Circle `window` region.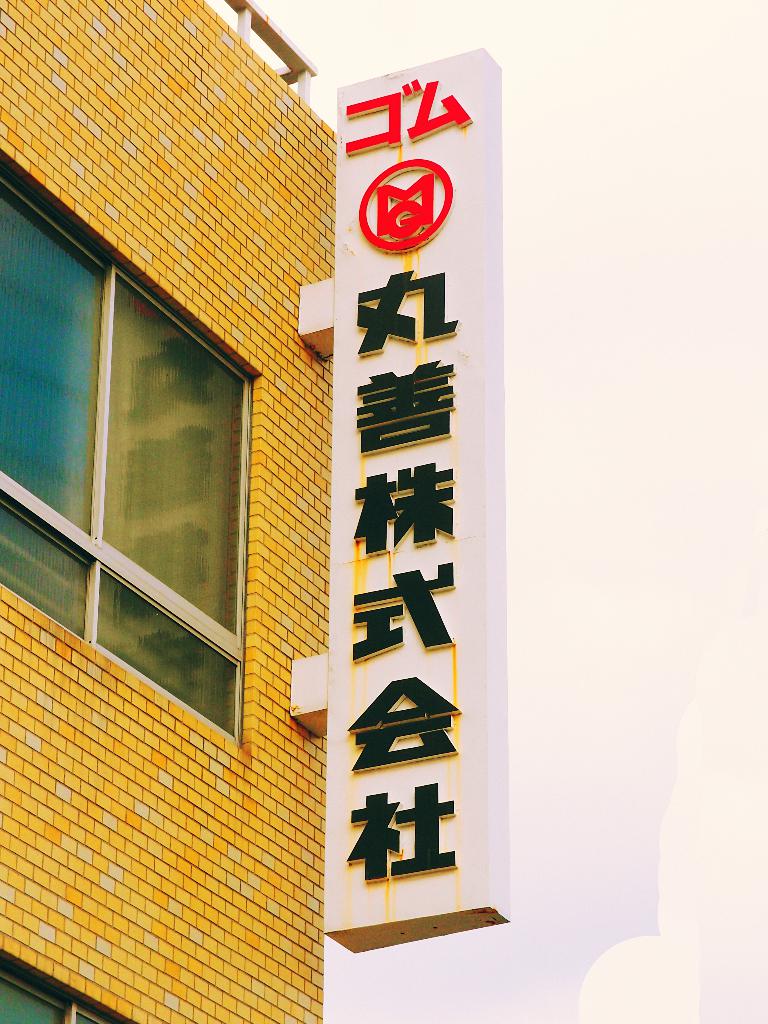
Region: box=[20, 127, 303, 726].
